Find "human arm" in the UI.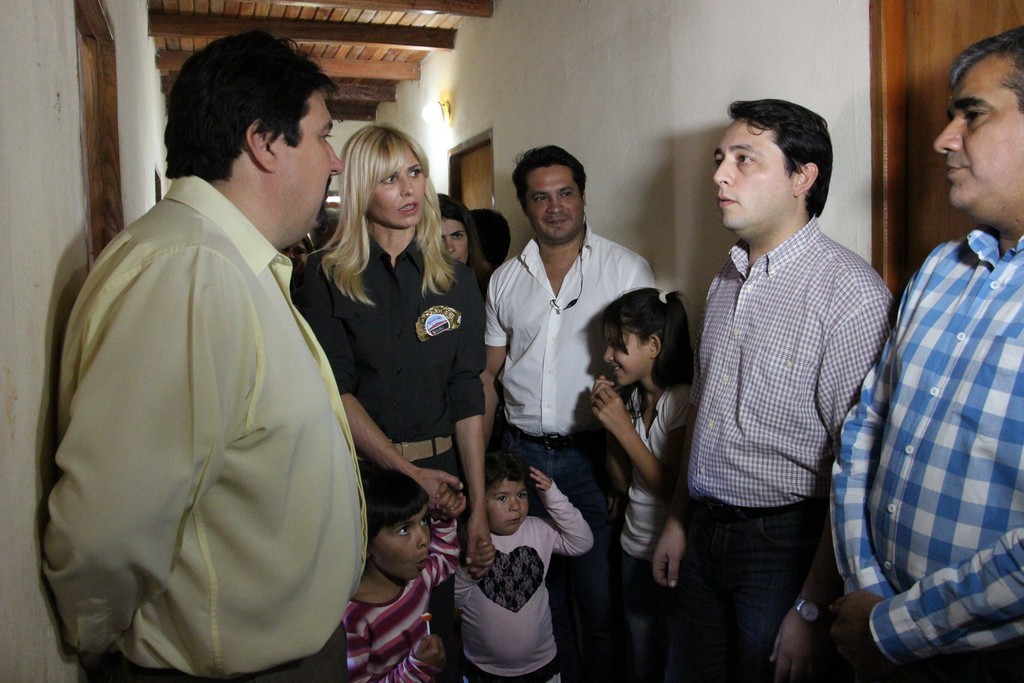
UI element at bbox(47, 263, 231, 679).
